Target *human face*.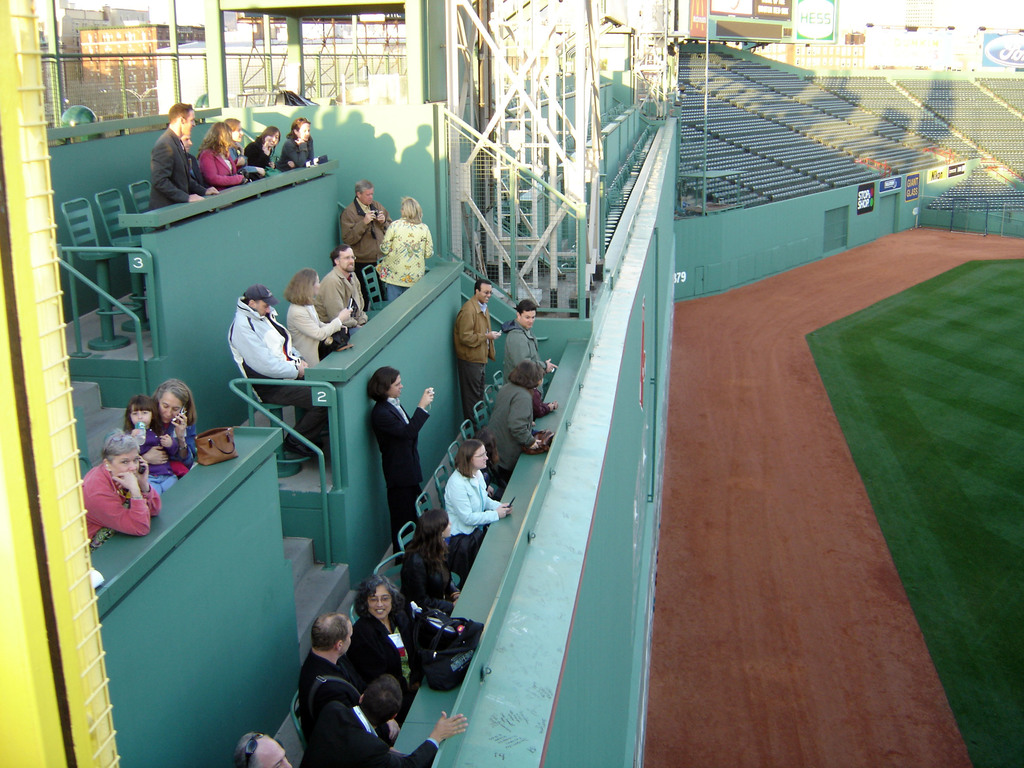
Target region: crop(254, 744, 290, 767).
